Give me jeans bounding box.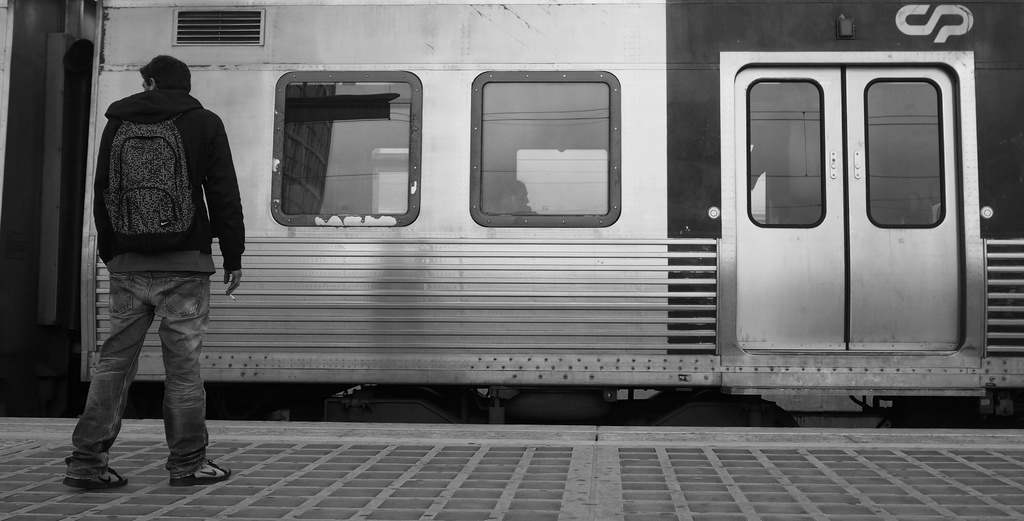
BBox(66, 271, 212, 483).
